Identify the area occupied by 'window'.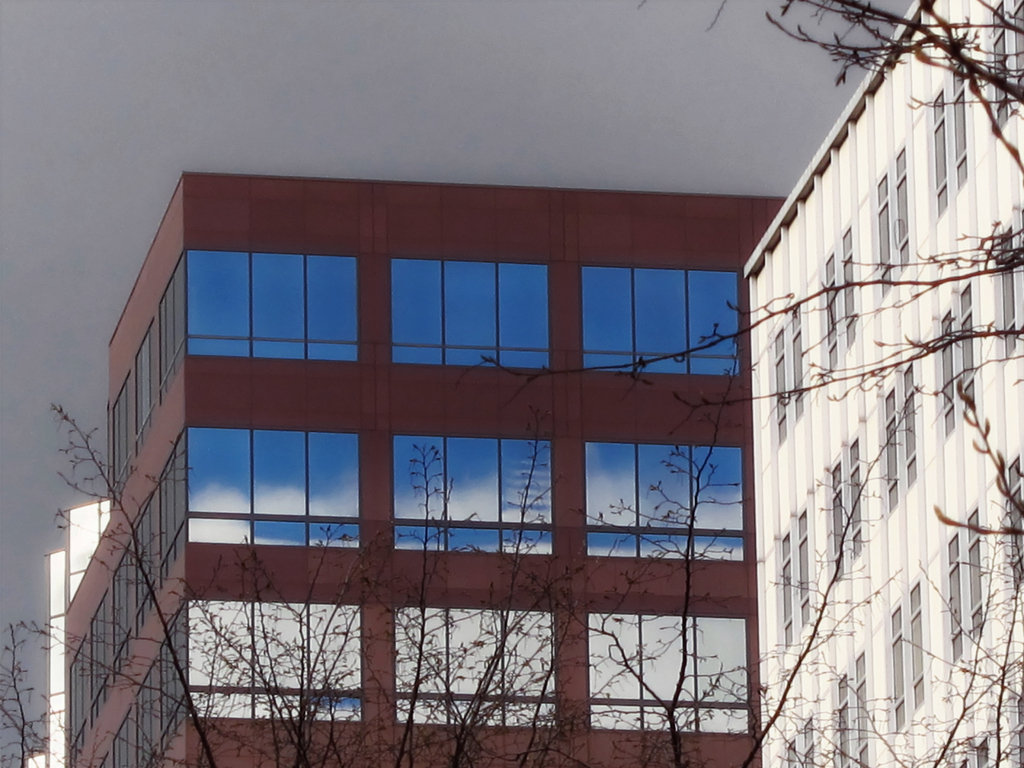
Area: l=131, t=488, r=160, b=626.
